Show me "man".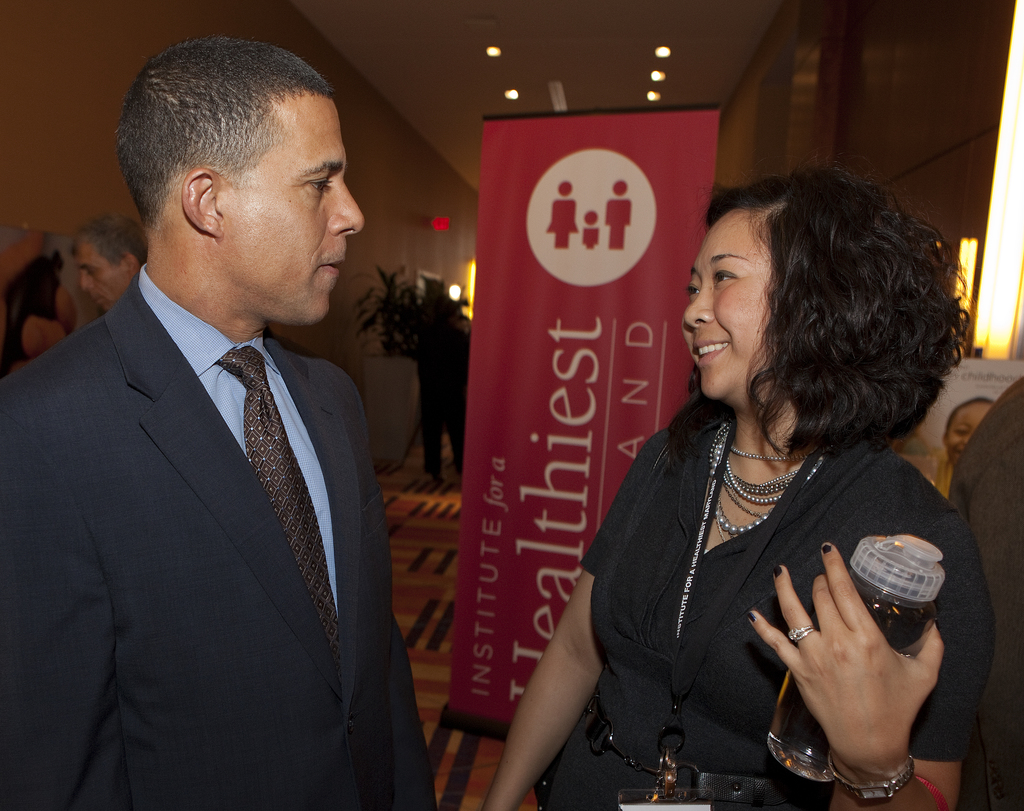
"man" is here: locate(0, 35, 436, 810).
